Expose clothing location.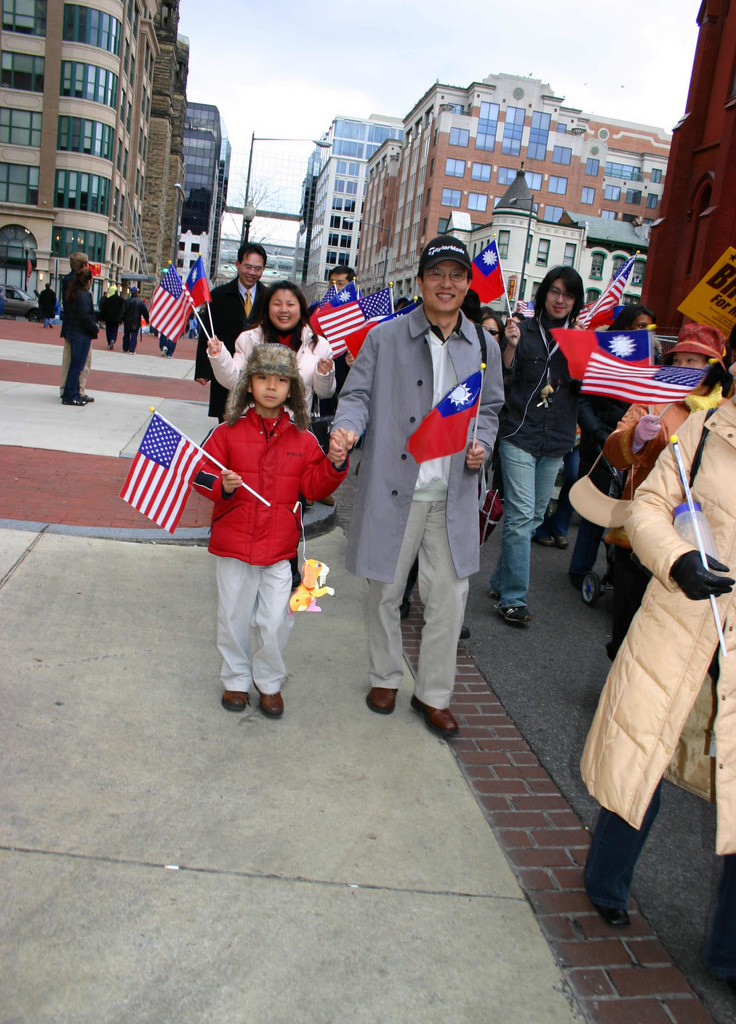
Exposed at 337:300:502:700.
